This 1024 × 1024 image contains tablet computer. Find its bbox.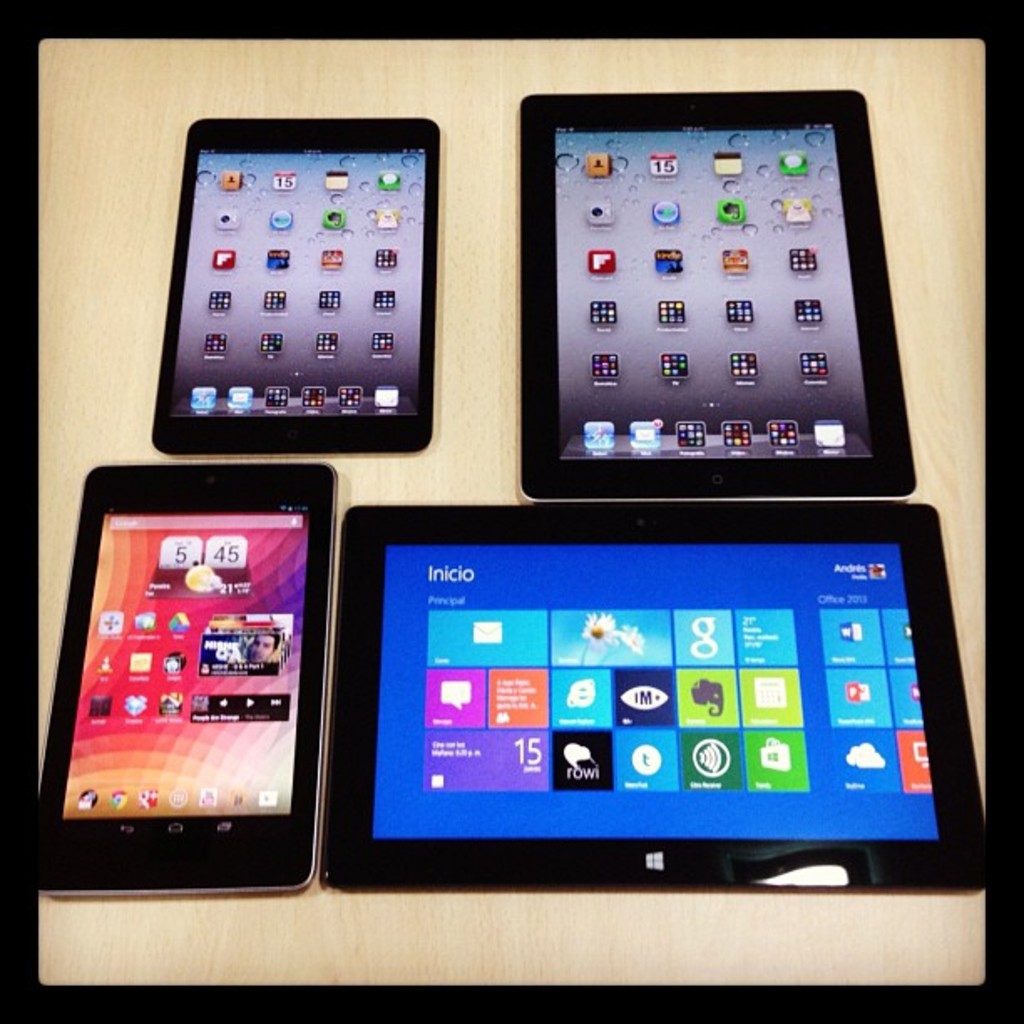
select_region(311, 497, 987, 895).
